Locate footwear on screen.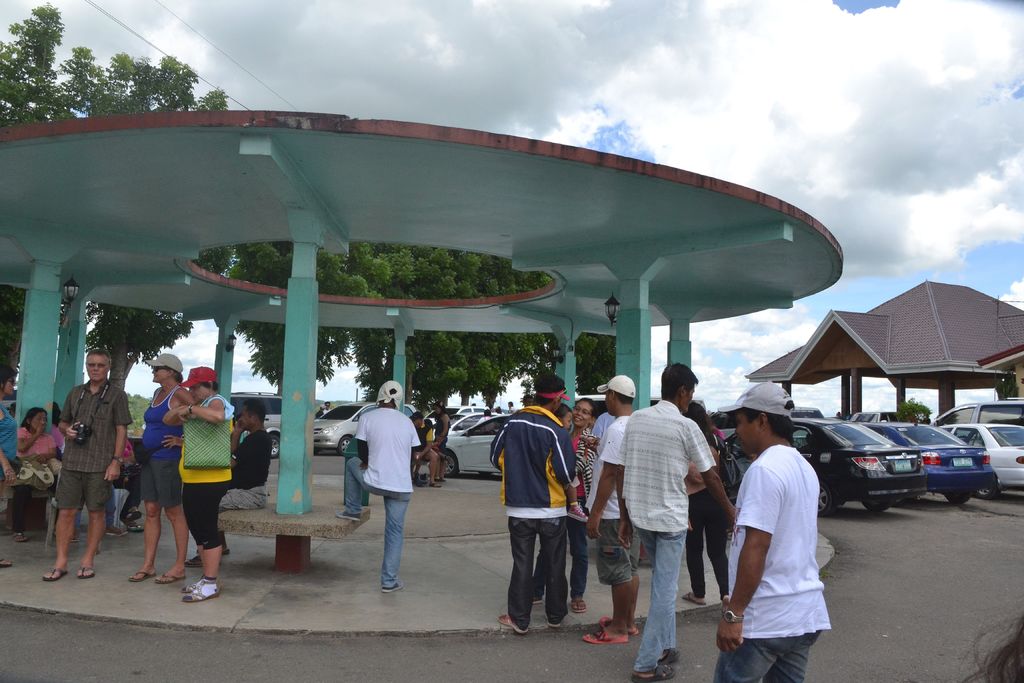
On screen at <box>571,597,587,614</box>.
